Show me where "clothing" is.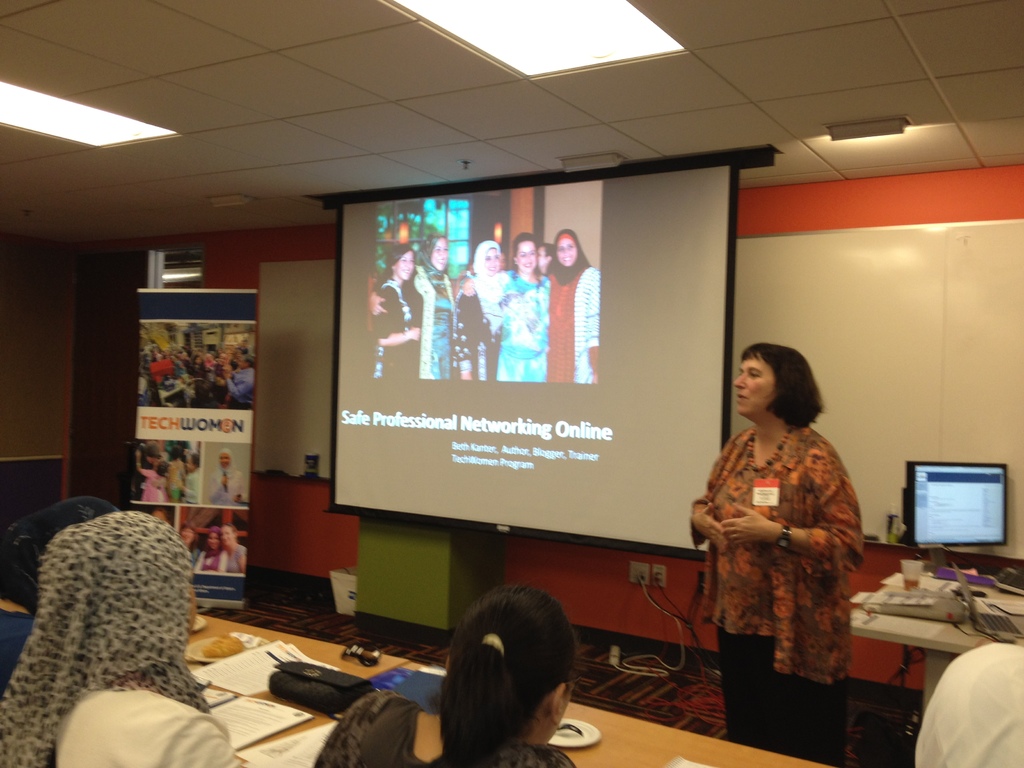
"clothing" is at 452:266:510:379.
